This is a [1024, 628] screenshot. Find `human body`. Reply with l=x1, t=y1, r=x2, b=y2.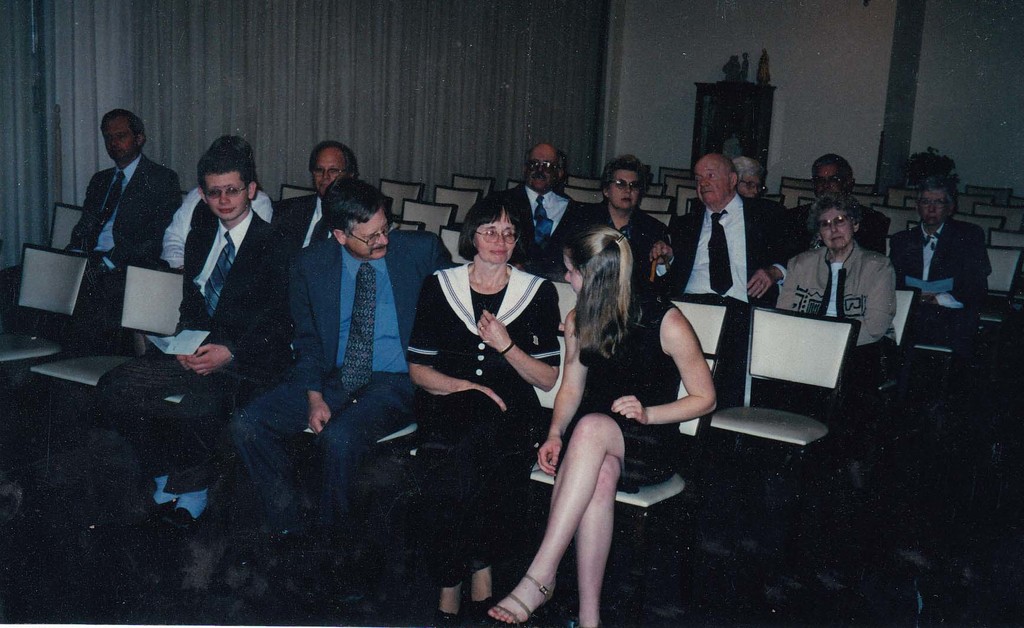
l=409, t=261, r=557, b=627.
